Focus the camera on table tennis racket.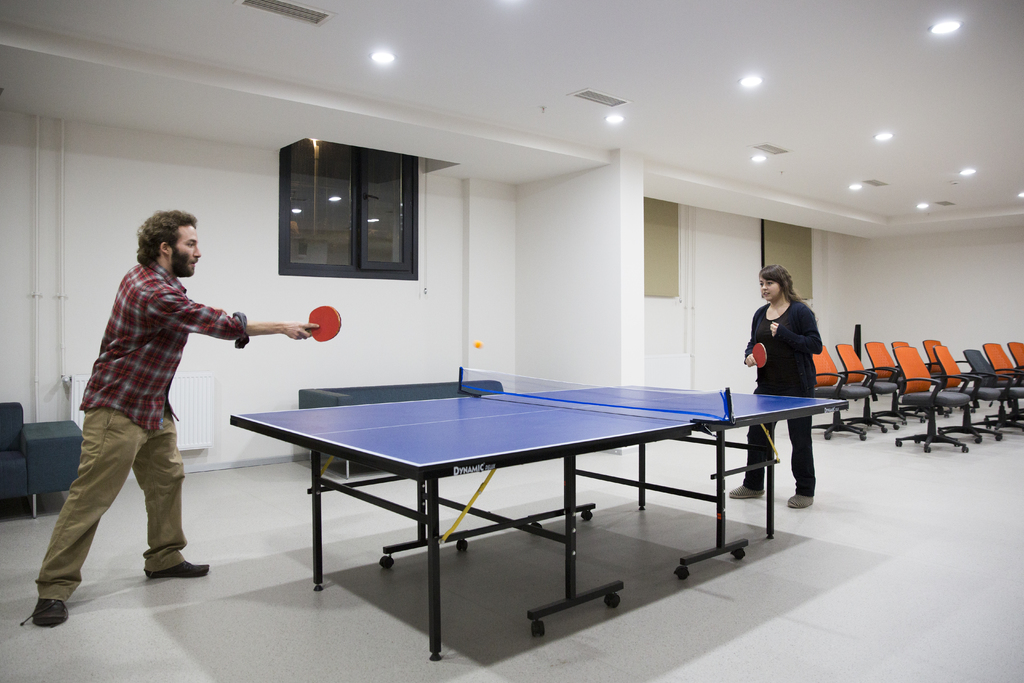
Focus region: 745:343:766:367.
